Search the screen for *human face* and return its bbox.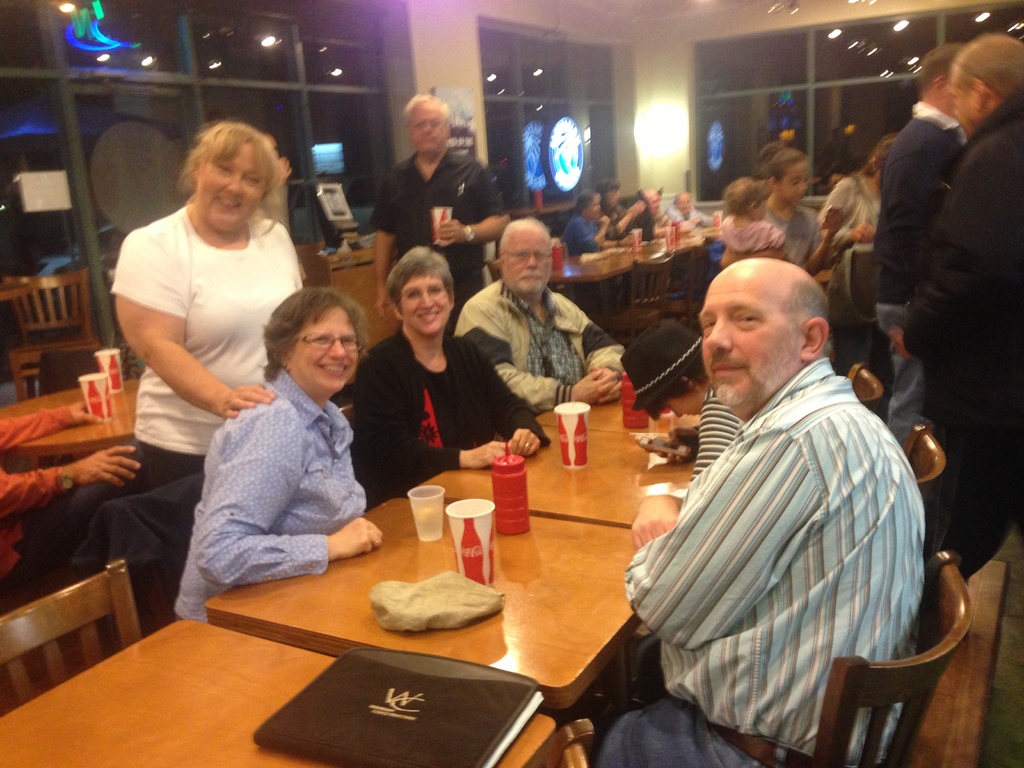
Found: <box>411,100,445,149</box>.
